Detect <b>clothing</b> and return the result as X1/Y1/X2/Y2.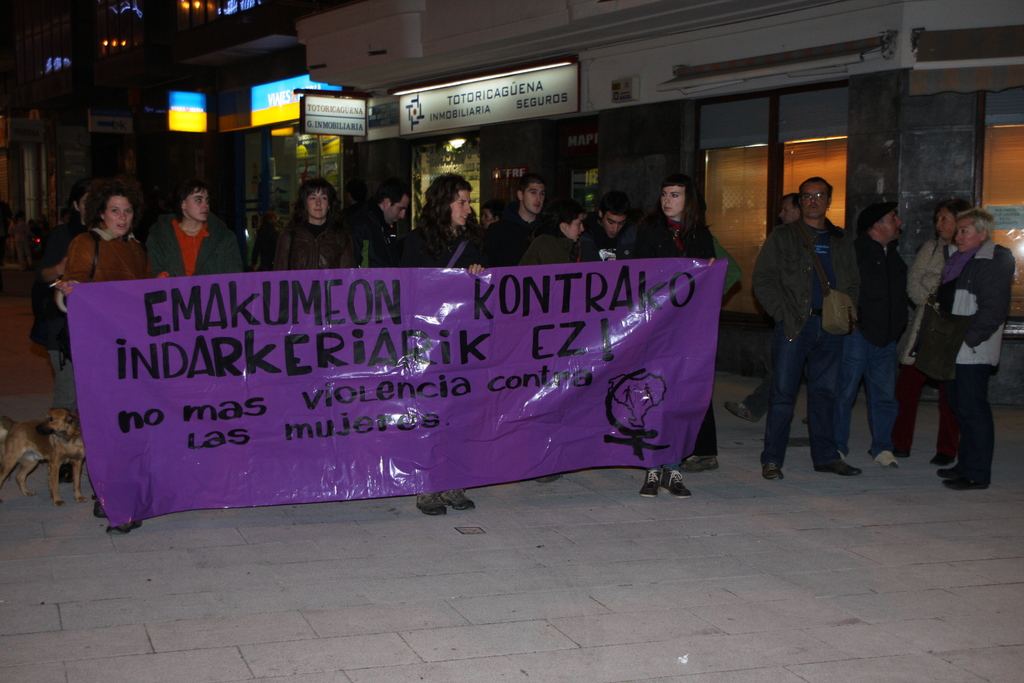
278/220/358/268.
